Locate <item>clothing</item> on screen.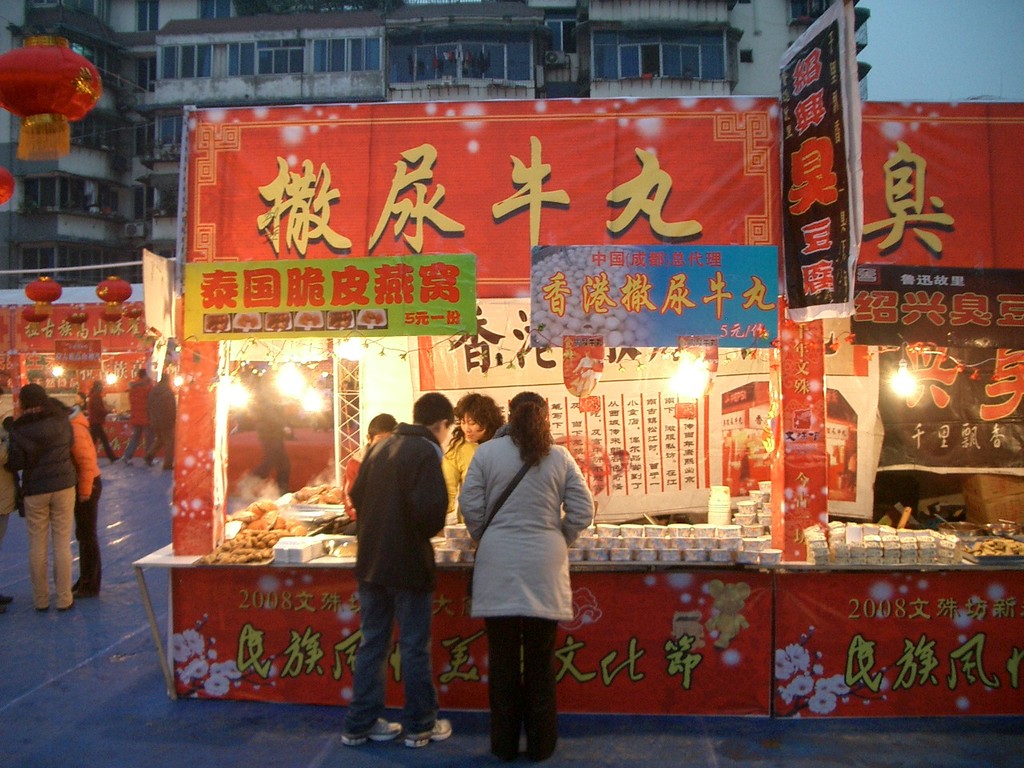
On screen at {"left": 146, "top": 384, "right": 177, "bottom": 454}.
